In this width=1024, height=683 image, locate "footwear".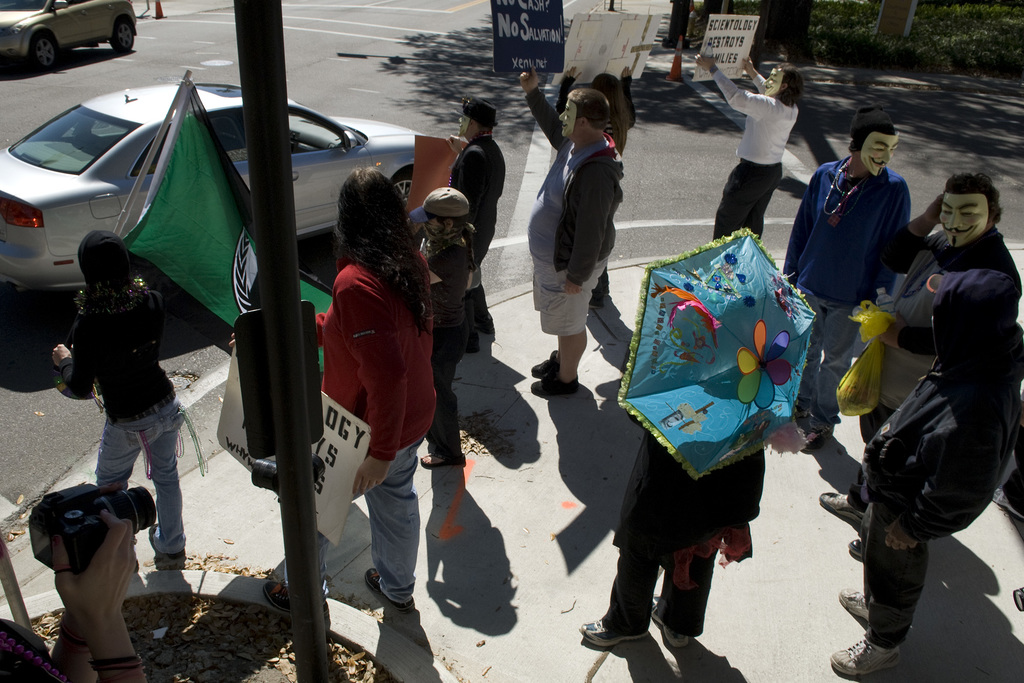
Bounding box: crop(470, 286, 495, 337).
